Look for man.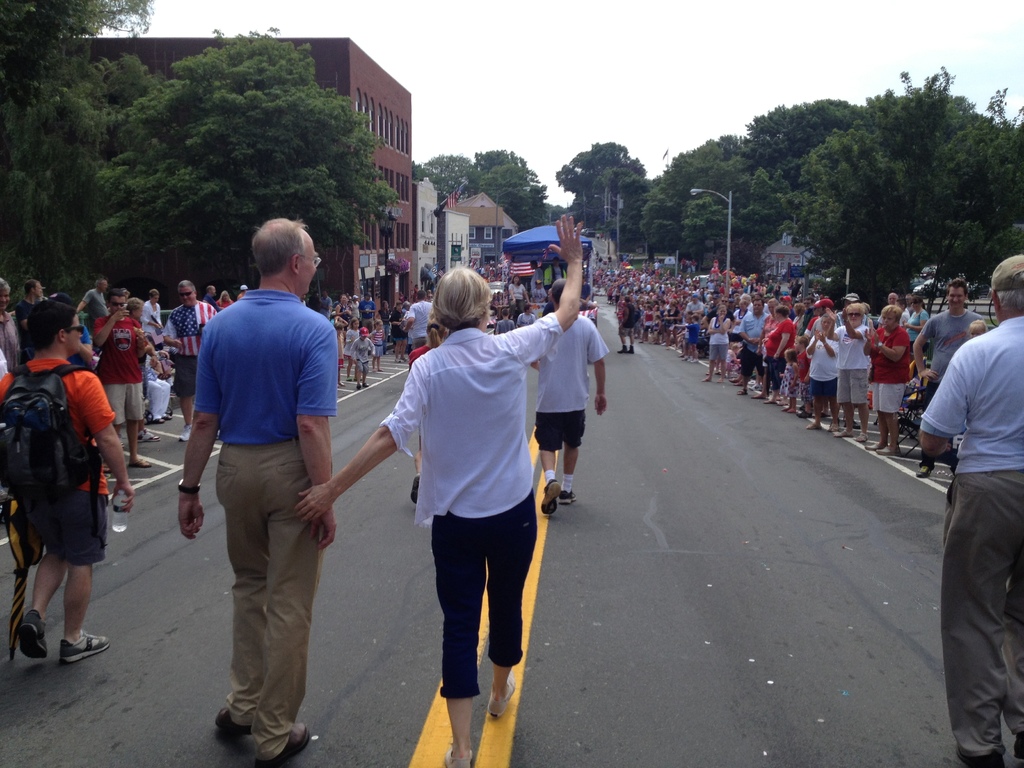
Found: [x1=532, y1=271, x2=608, y2=516].
